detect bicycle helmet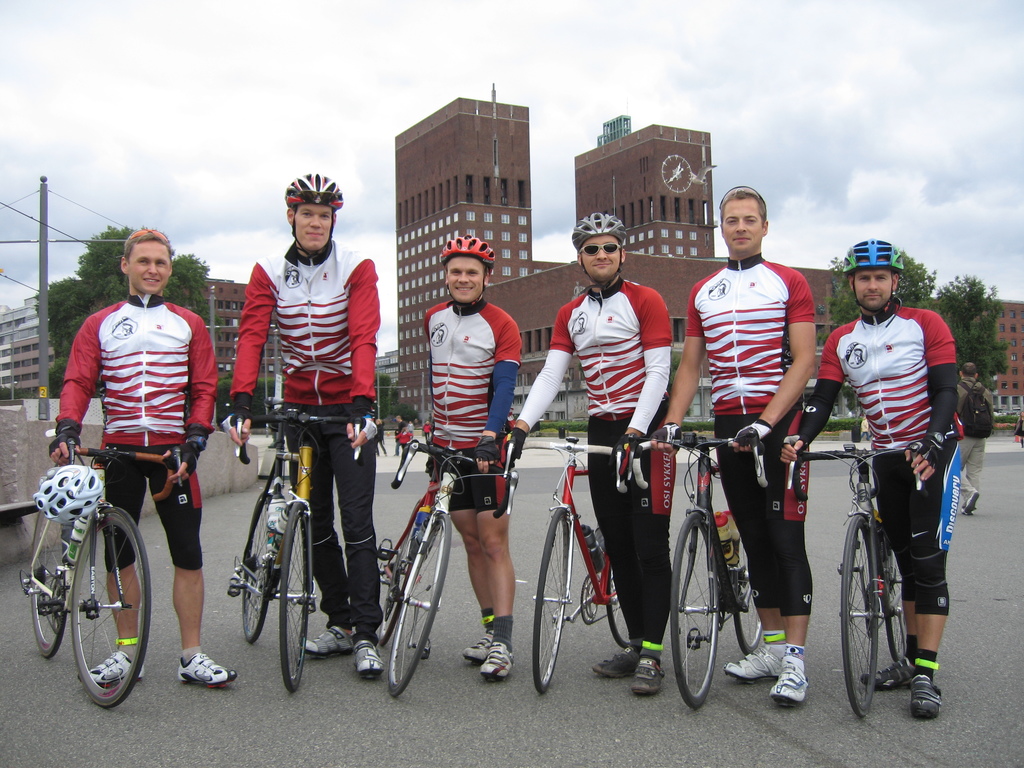
572, 205, 621, 237
